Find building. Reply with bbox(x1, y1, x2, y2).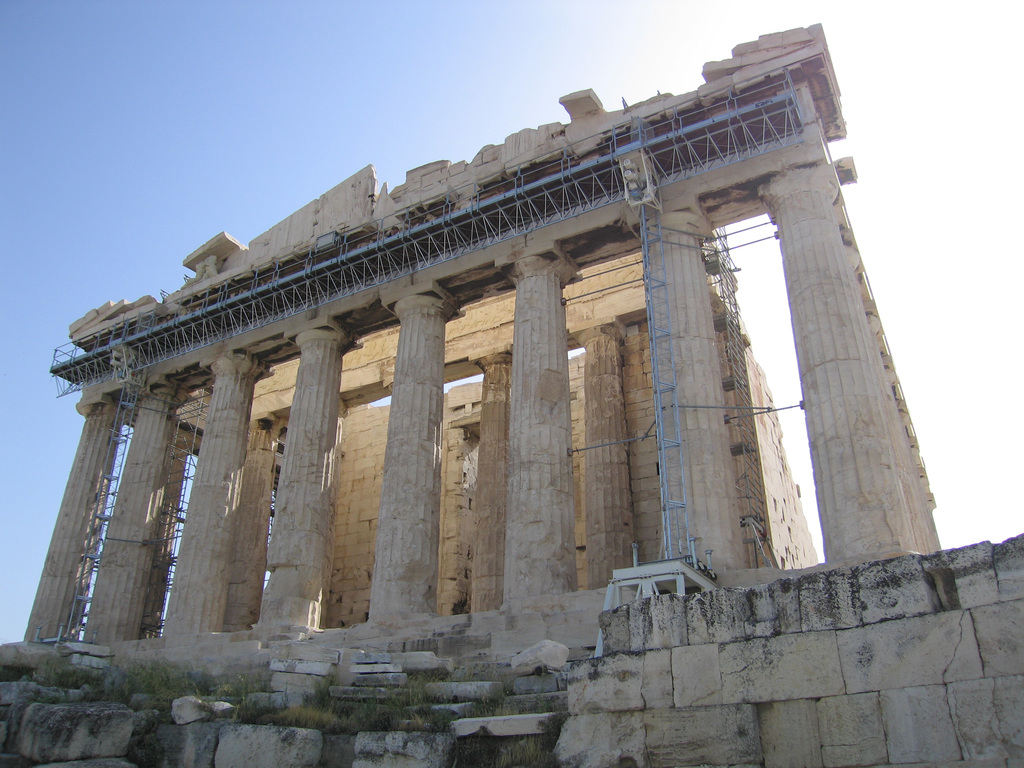
bbox(18, 27, 949, 633).
